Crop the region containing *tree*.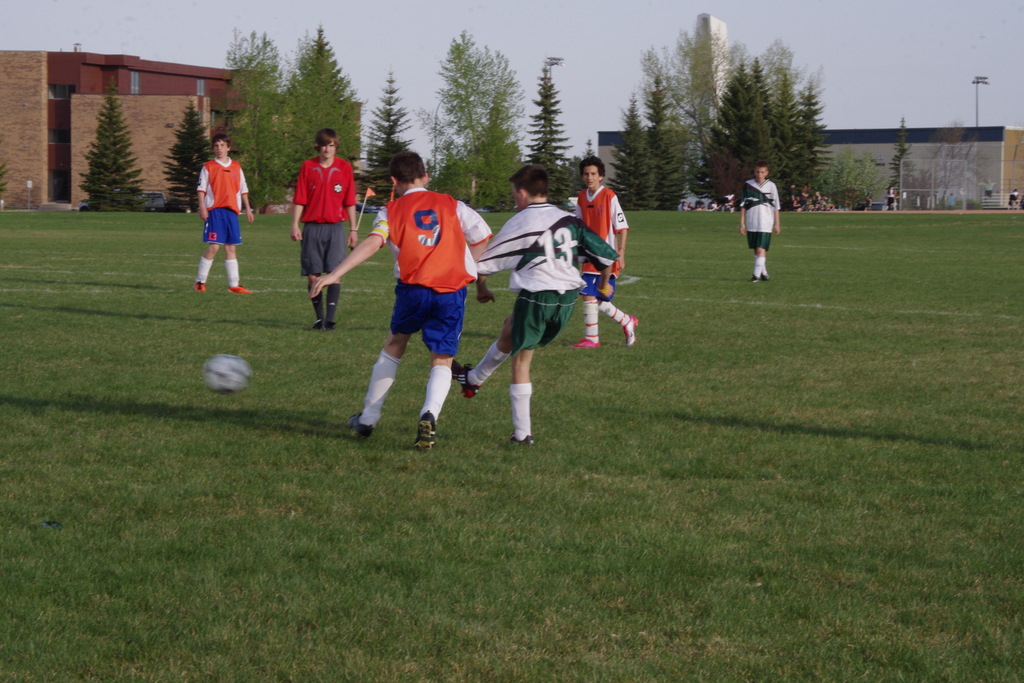
Crop region: [left=354, top=63, right=416, bottom=213].
